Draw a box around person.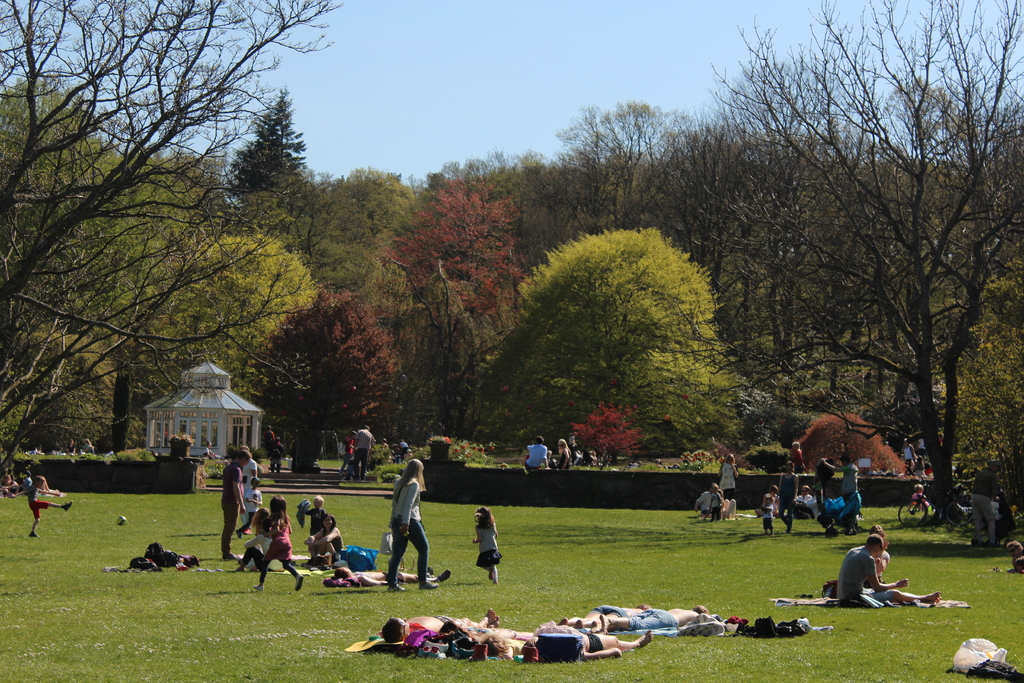
box=[257, 499, 291, 582].
